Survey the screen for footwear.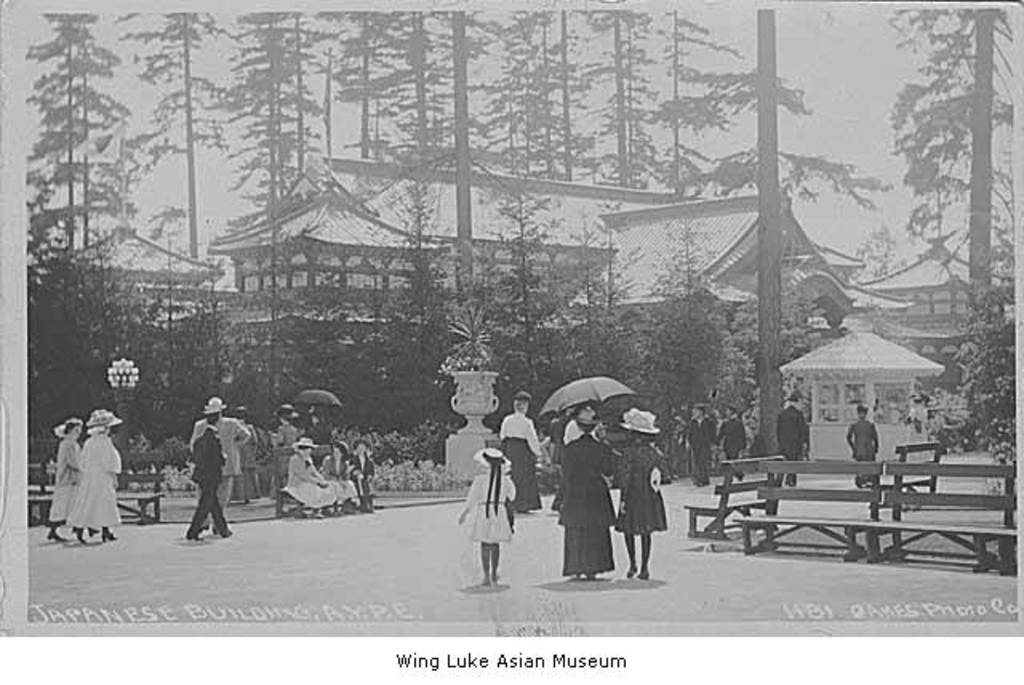
Survey found: Rect(637, 571, 648, 583).
